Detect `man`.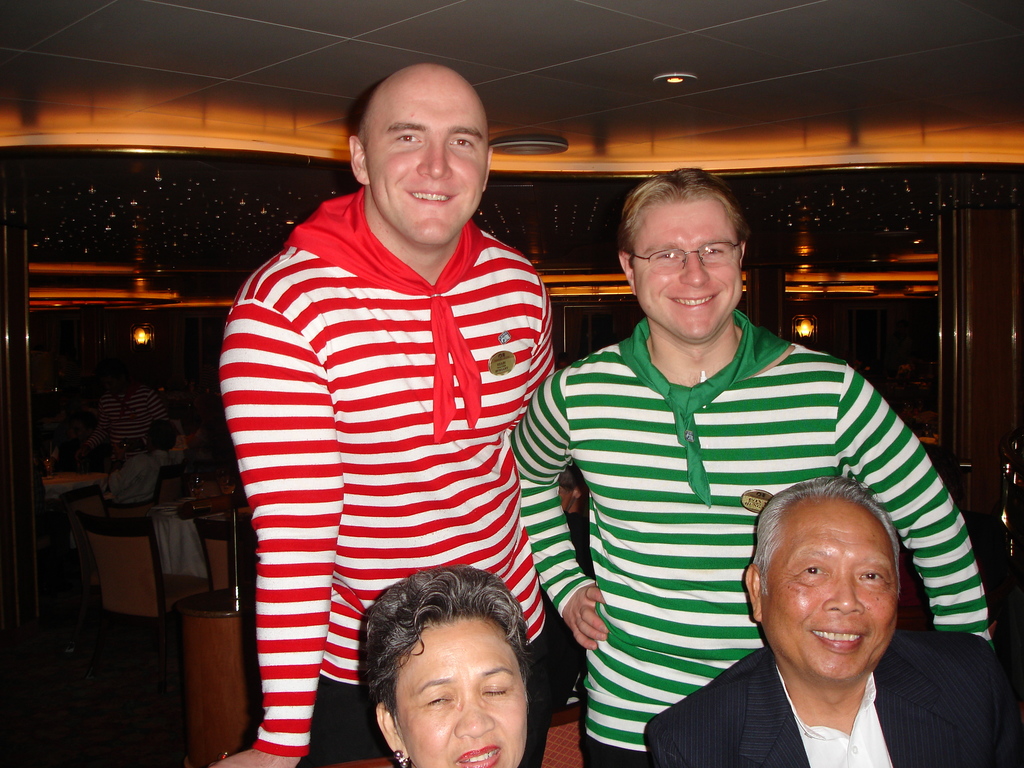
Detected at {"x1": 209, "y1": 52, "x2": 564, "y2": 767}.
